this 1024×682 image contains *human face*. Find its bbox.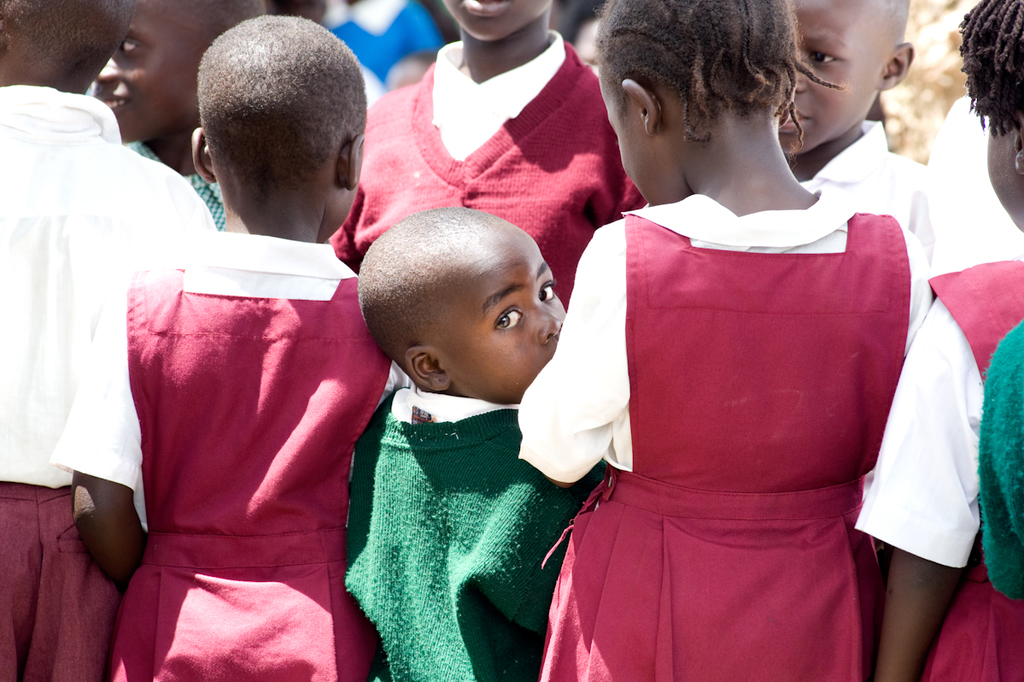
(777,0,882,147).
